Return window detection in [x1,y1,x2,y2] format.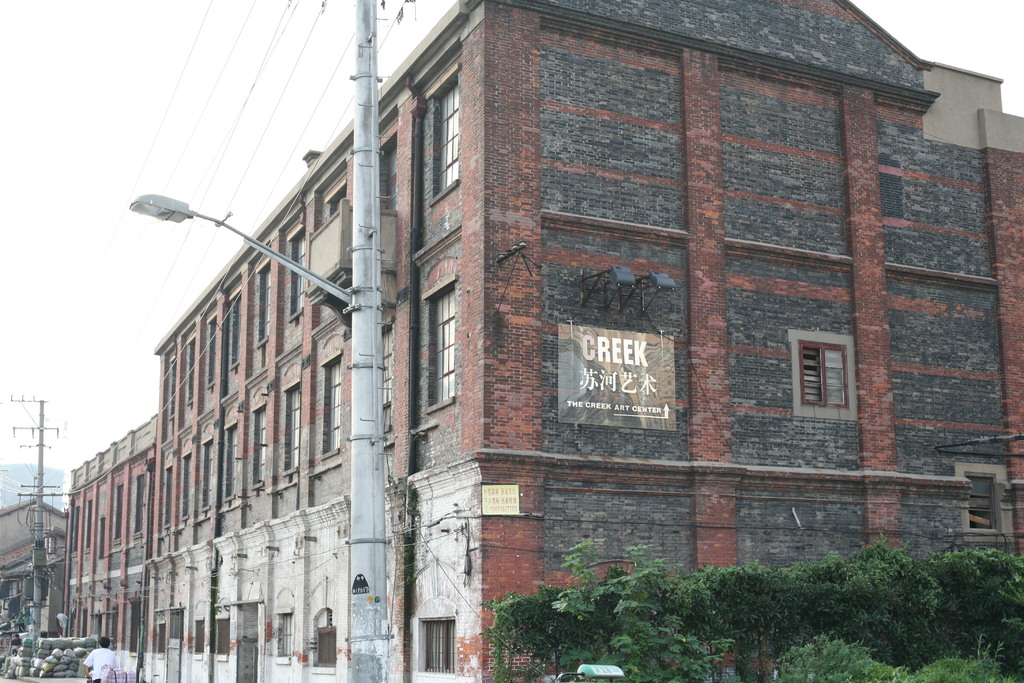
[203,440,216,513].
